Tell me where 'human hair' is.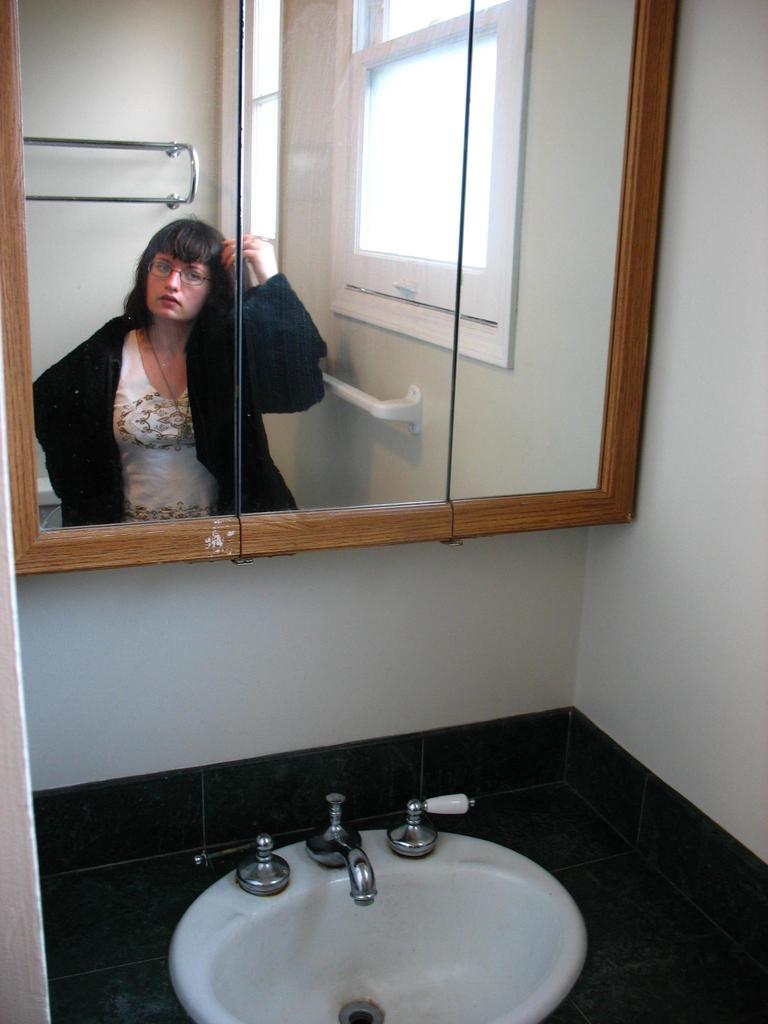
'human hair' is at x1=106 y1=216 x2=225 y2=357.
